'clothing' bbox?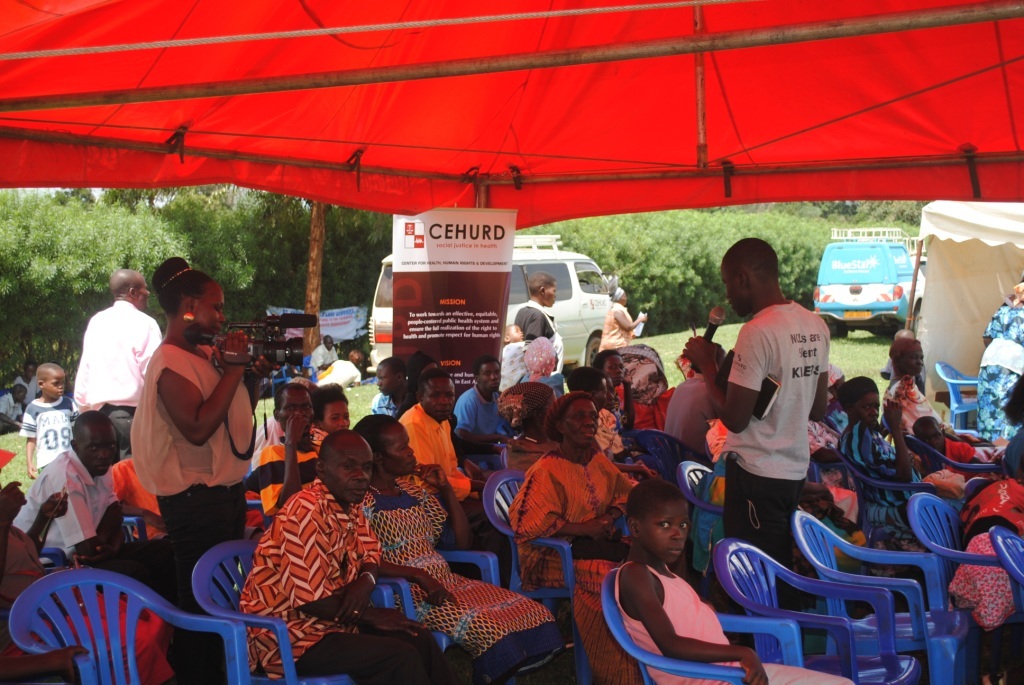
x1=612 y1=559 x2=858 y2=684
